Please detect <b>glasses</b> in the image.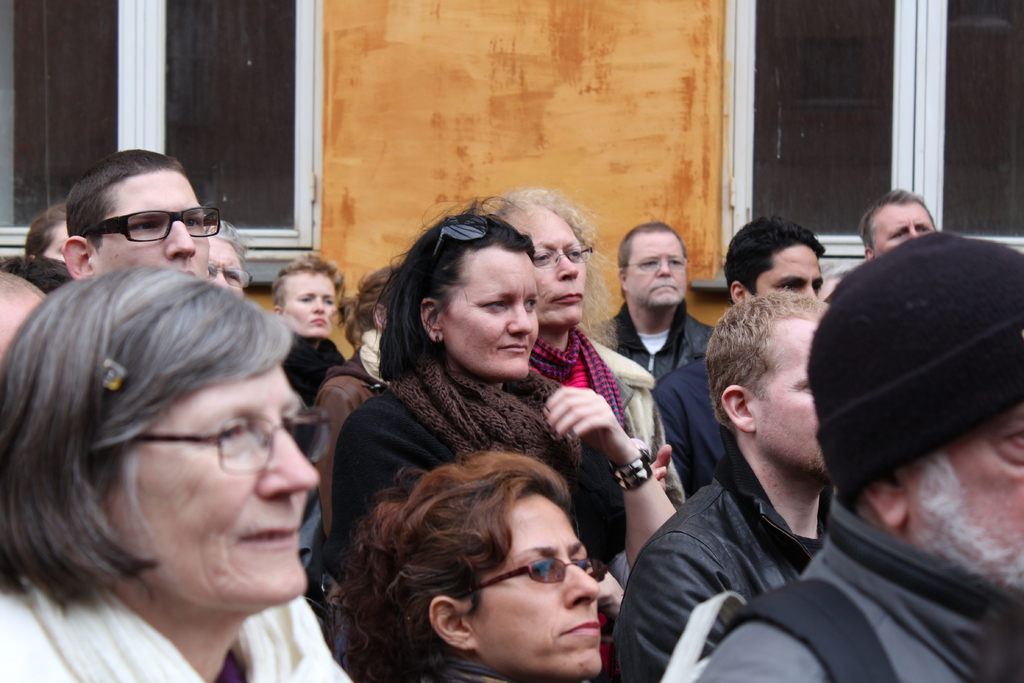
x1=142, y1=404, x2=332, y2=471.
